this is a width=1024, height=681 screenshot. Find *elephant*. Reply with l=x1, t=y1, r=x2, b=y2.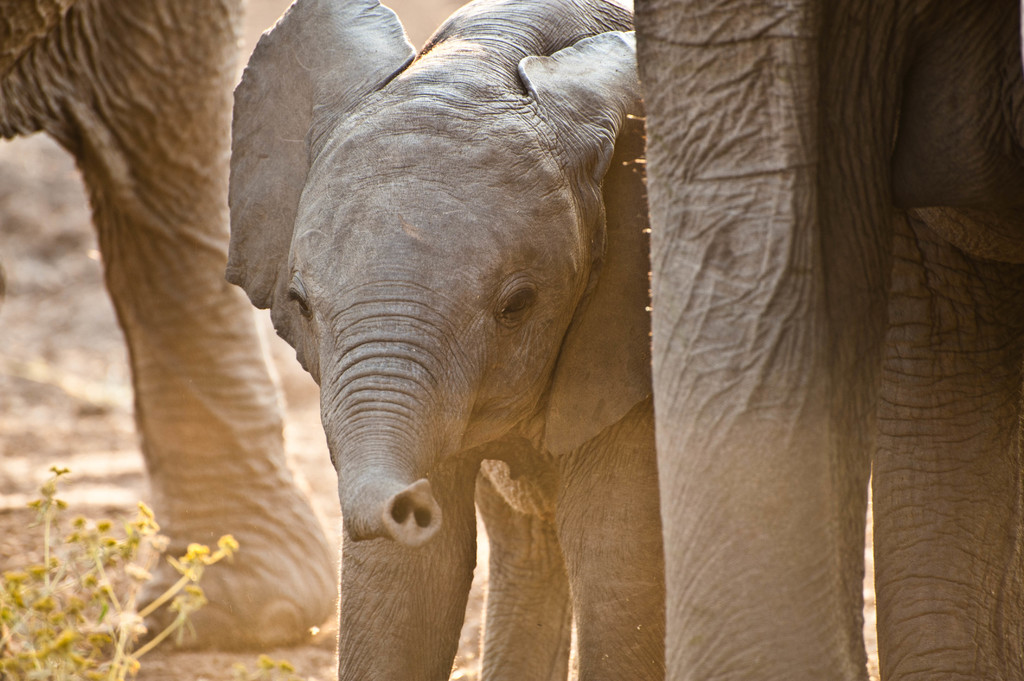
l=0, t=0, r=350, b=646.
